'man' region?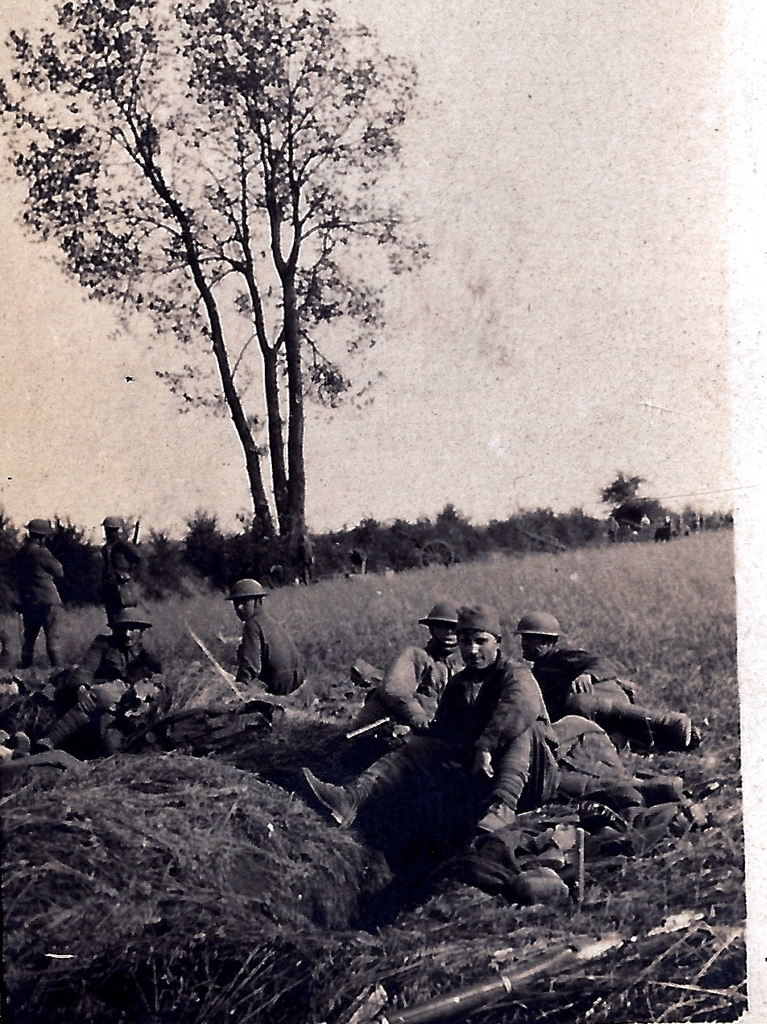
(16, 516, 65, 659)
